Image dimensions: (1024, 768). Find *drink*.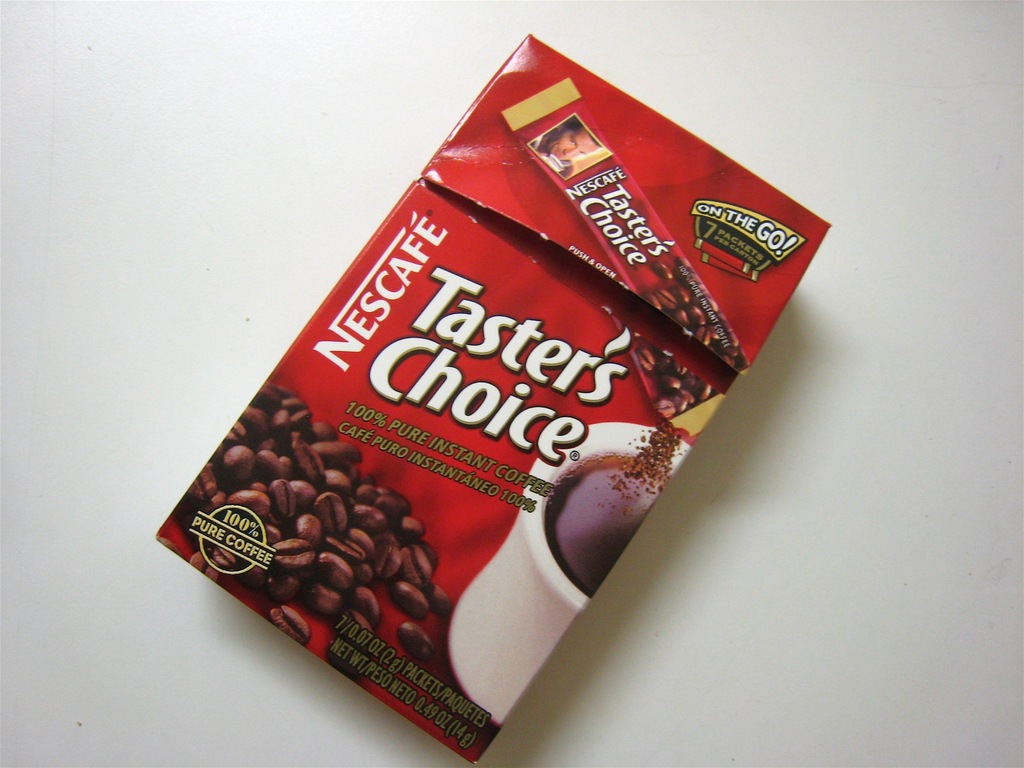
548, 453, 675, 594.
